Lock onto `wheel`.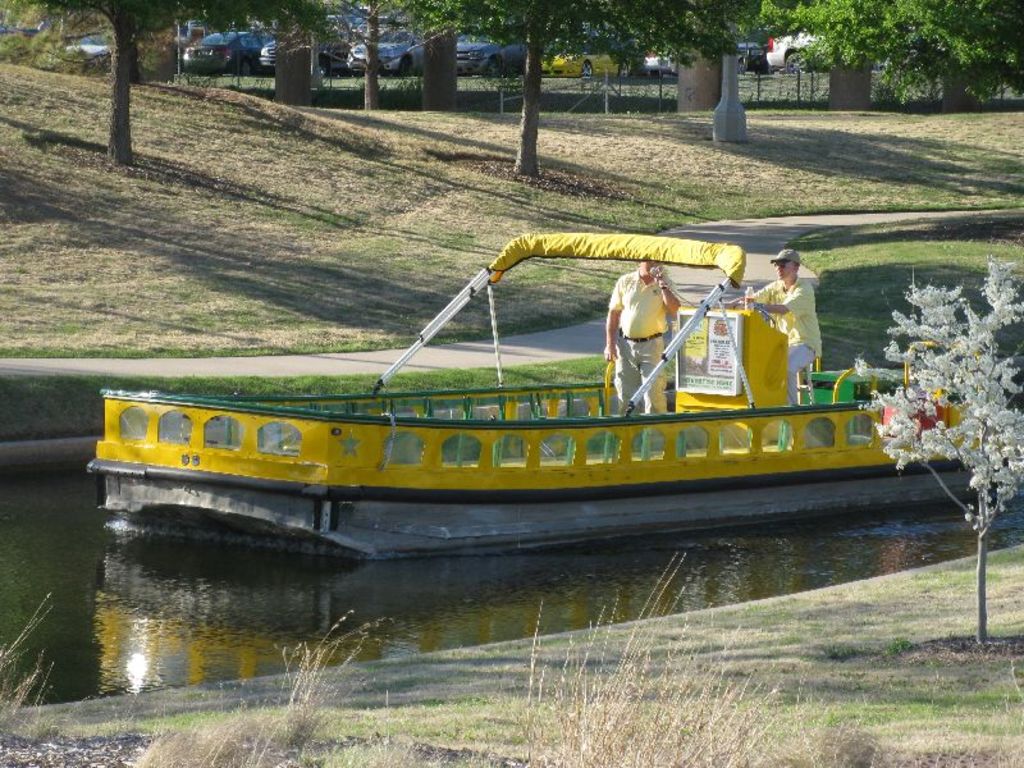
Locked: region(238, 55, 251, 74).
